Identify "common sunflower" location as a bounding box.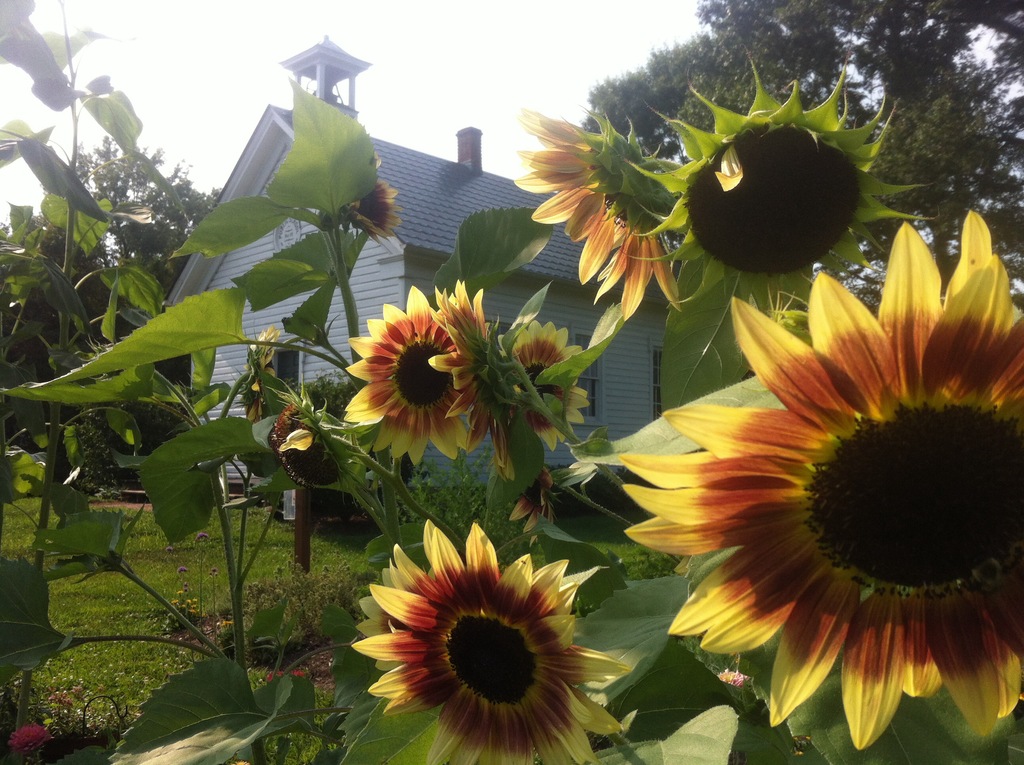
left=326, top=147, right=401, bottom=245.
